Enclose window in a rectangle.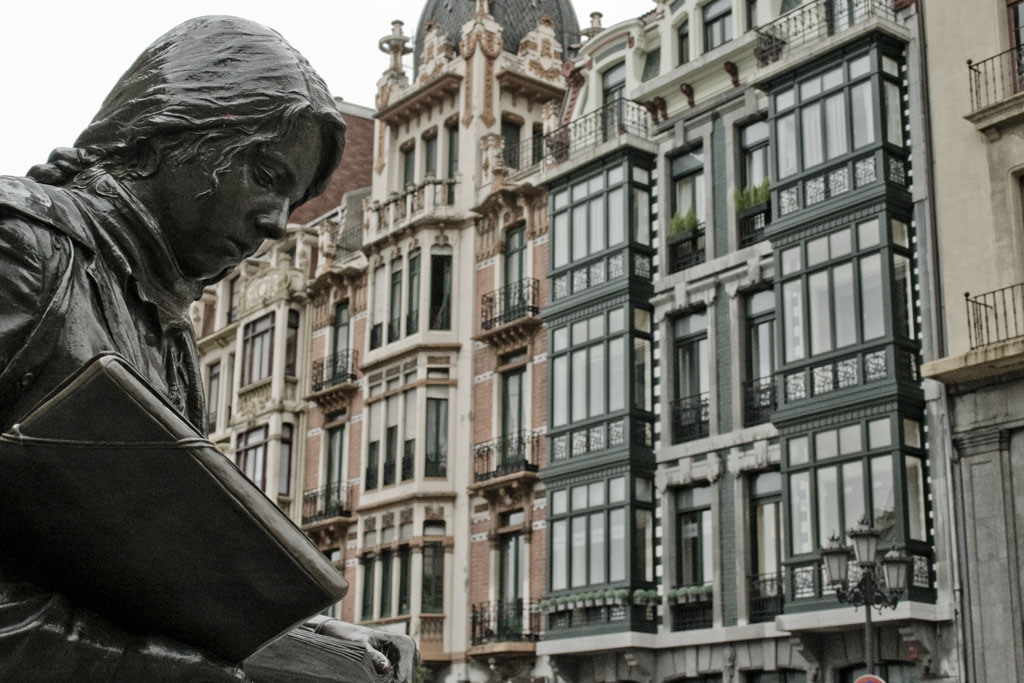
[x1=743, y1=296, x2=768, y2=408].
